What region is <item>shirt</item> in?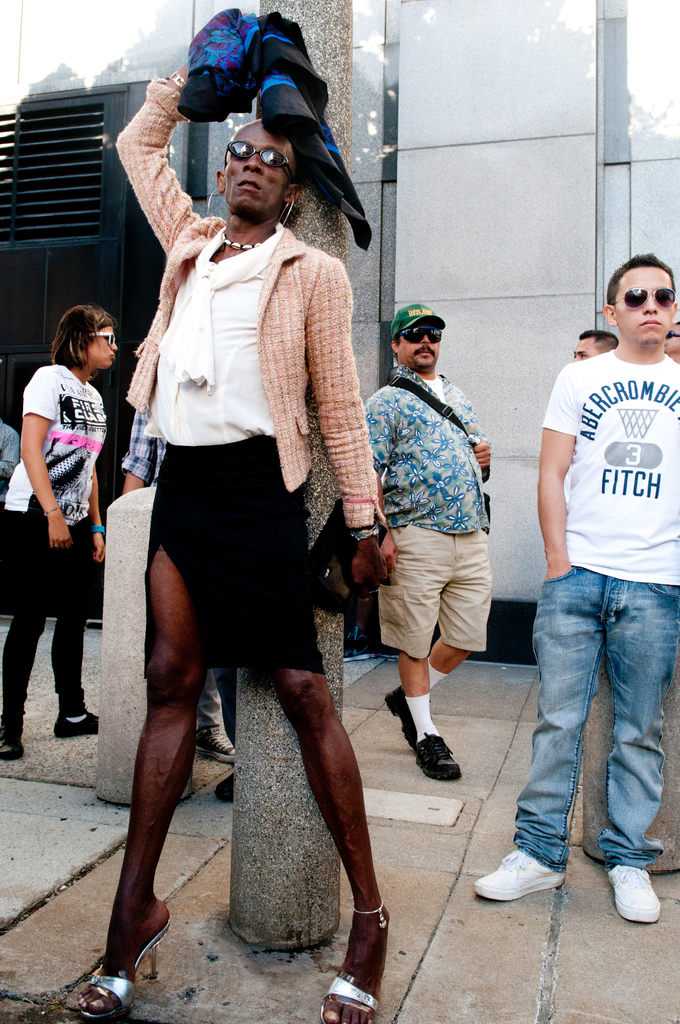
crop(359, 369, 501, 526).
